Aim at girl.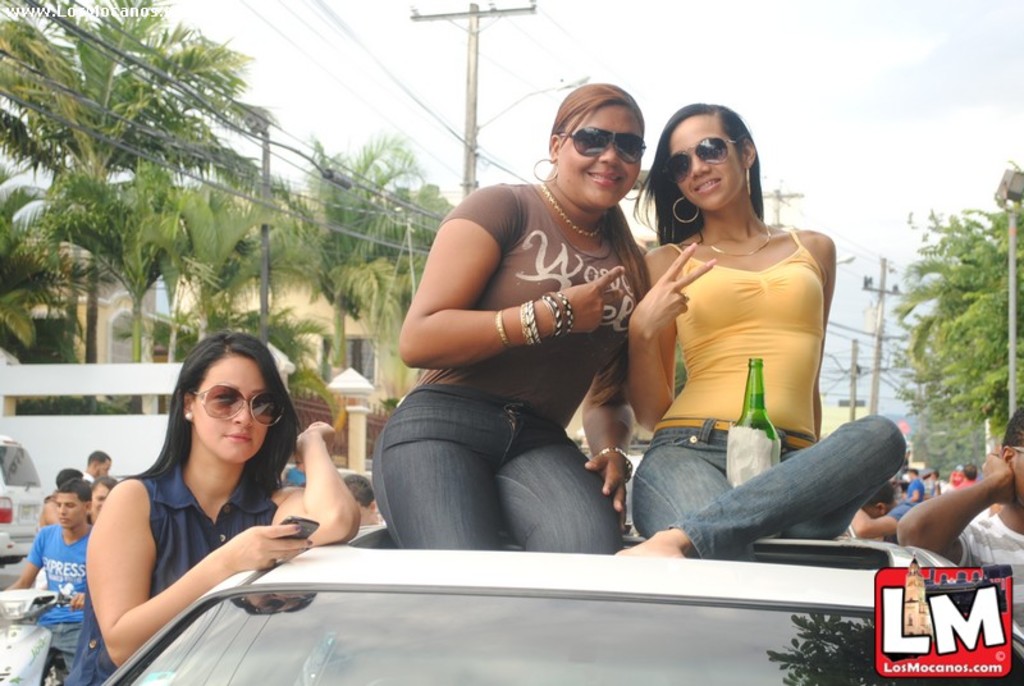
Aimed at [x1=369, y1=86, x2=652, y2=552].
